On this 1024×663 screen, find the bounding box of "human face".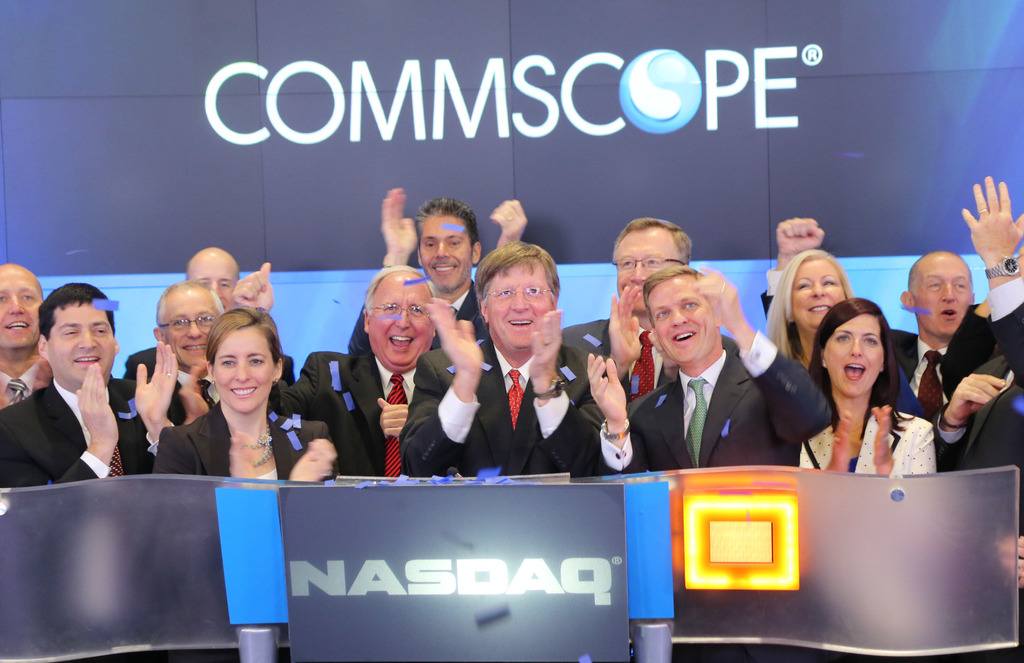
Bounding box: 490/271/552/346.
